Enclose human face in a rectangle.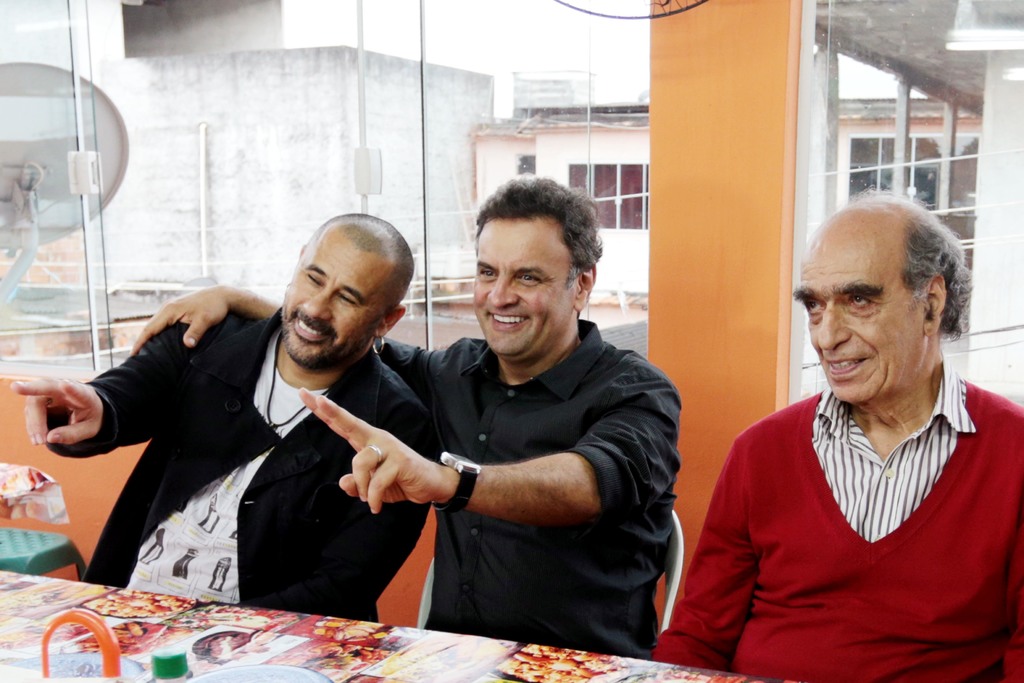
467 212 561 359.
